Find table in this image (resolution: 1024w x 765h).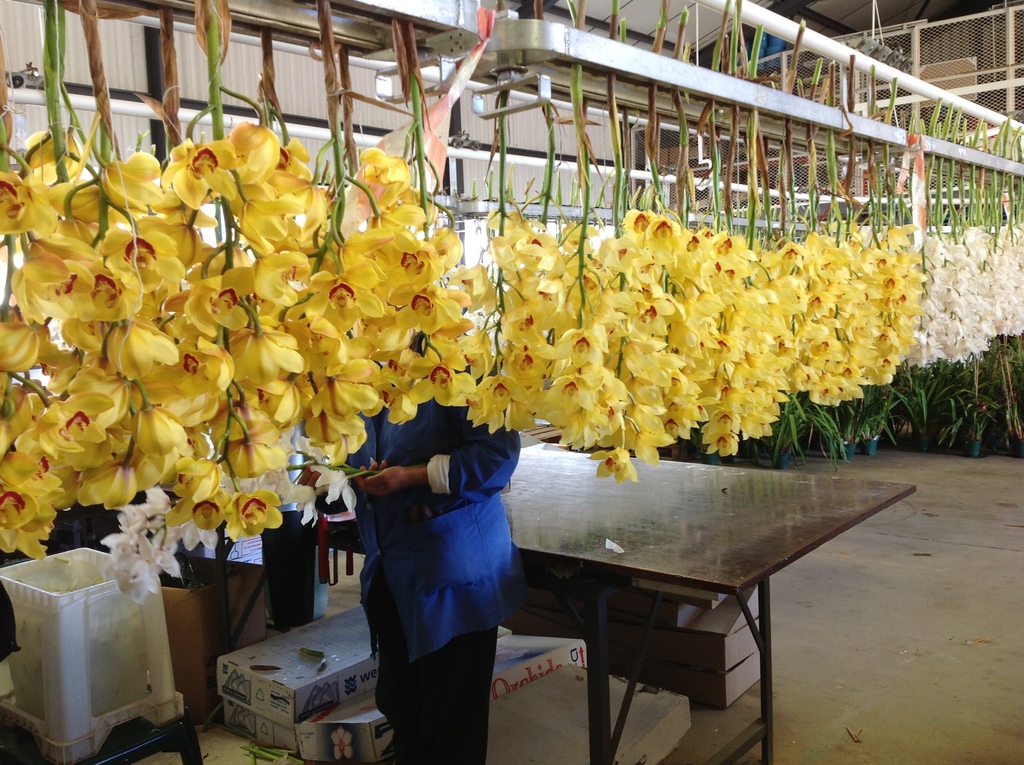
bbox=(467, 458, 896, 736).
